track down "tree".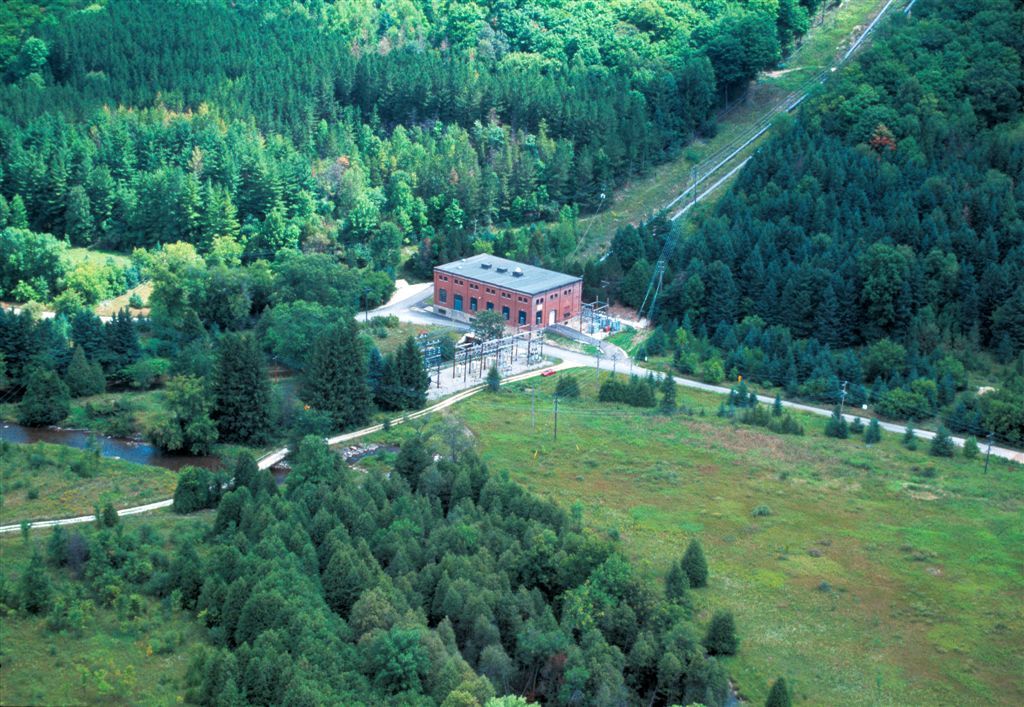
Tracked to 466/582/492/627.
